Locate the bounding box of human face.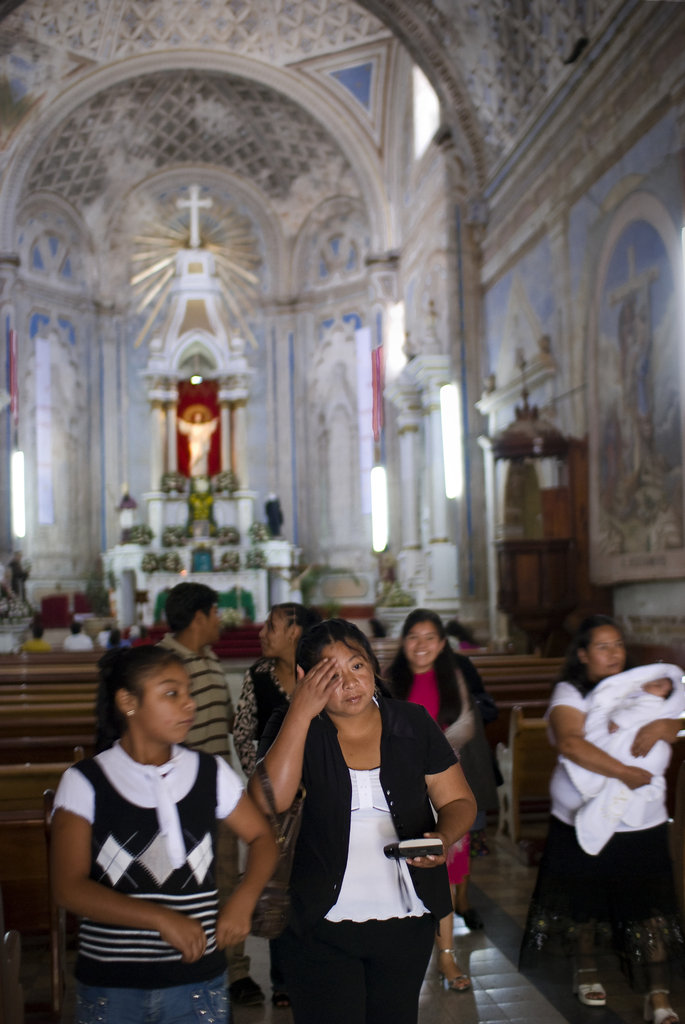
Bounding box: [x1=405, y1=619, x2=448, y2=673].
